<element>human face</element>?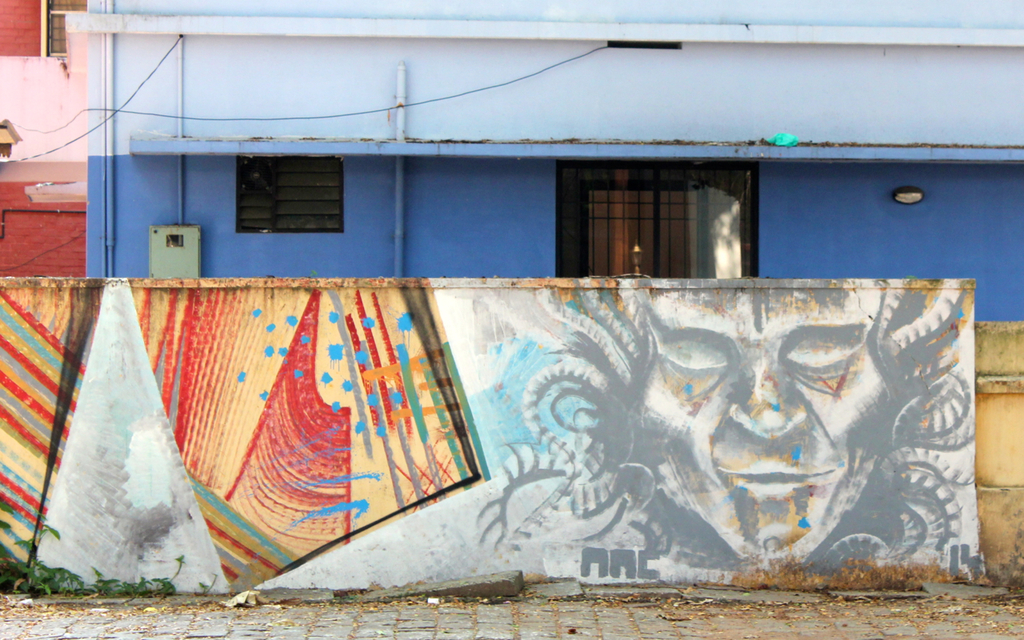
{"left": 645, "top": 280, "right": 885, "bottom": 560}
